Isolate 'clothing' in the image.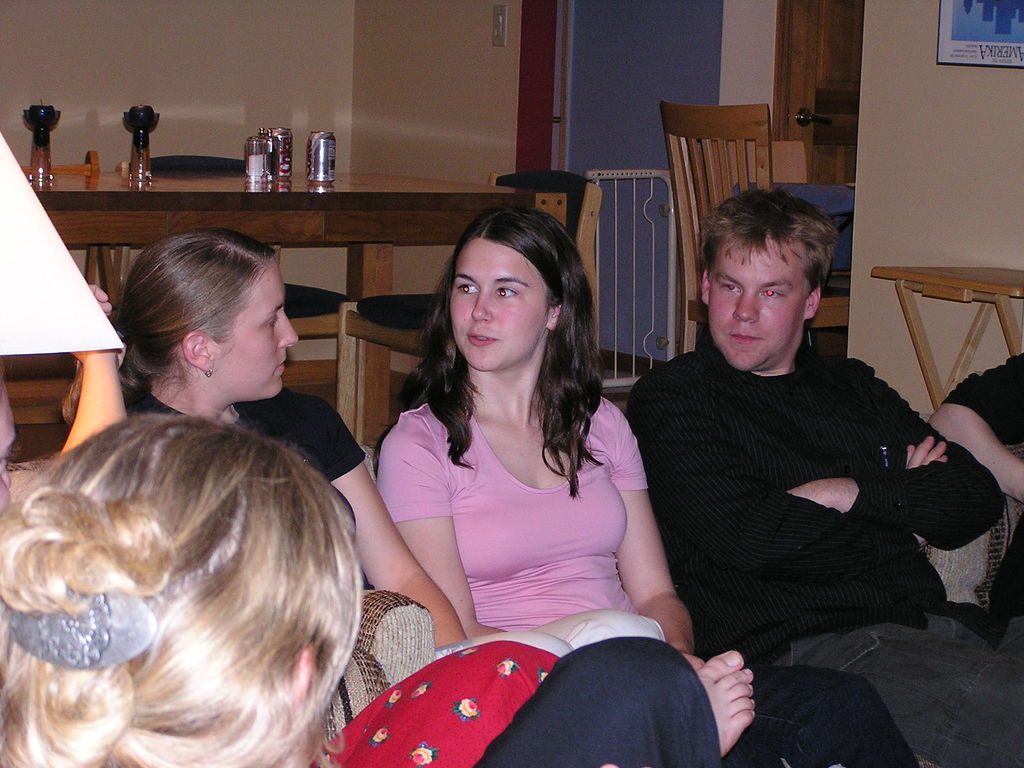
Isolated region: pyautogui.locateOnScreen(370, 374, 911, 767).
